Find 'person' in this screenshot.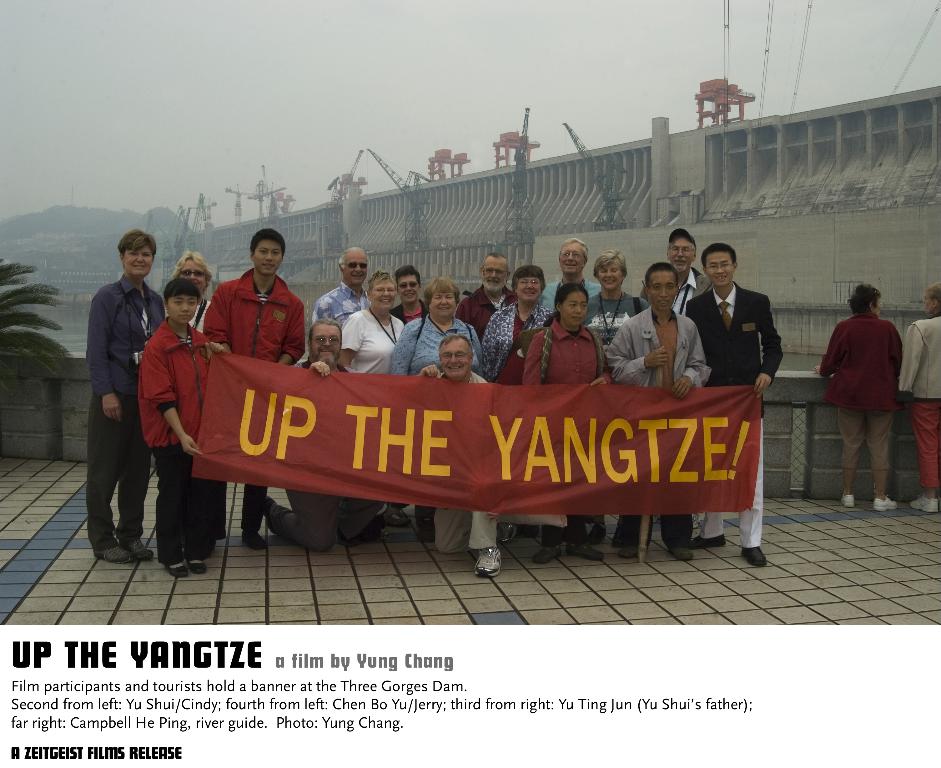
The bounding box for 'person' is detection(201, 226, 309, 550).
